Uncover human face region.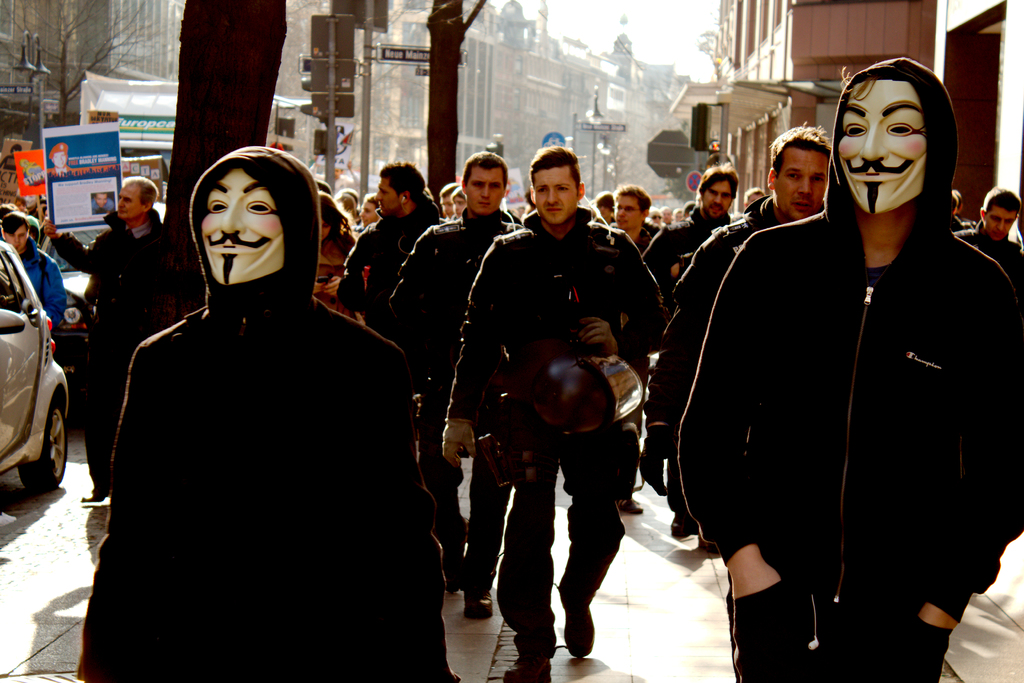
Uncovered: bbox(200, 165, 287, 294).
